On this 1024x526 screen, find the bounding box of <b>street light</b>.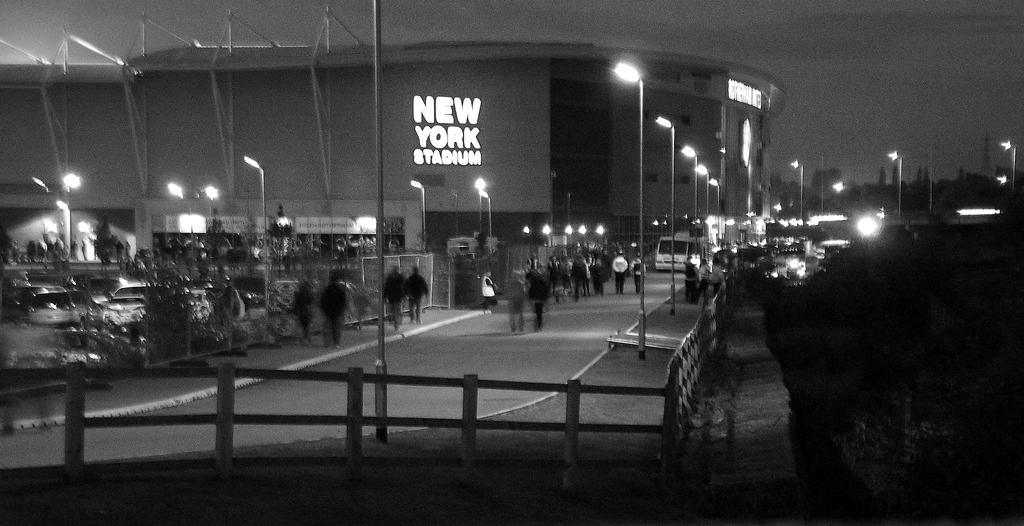
Bounding box: <box>657,117,681,319</box>.
